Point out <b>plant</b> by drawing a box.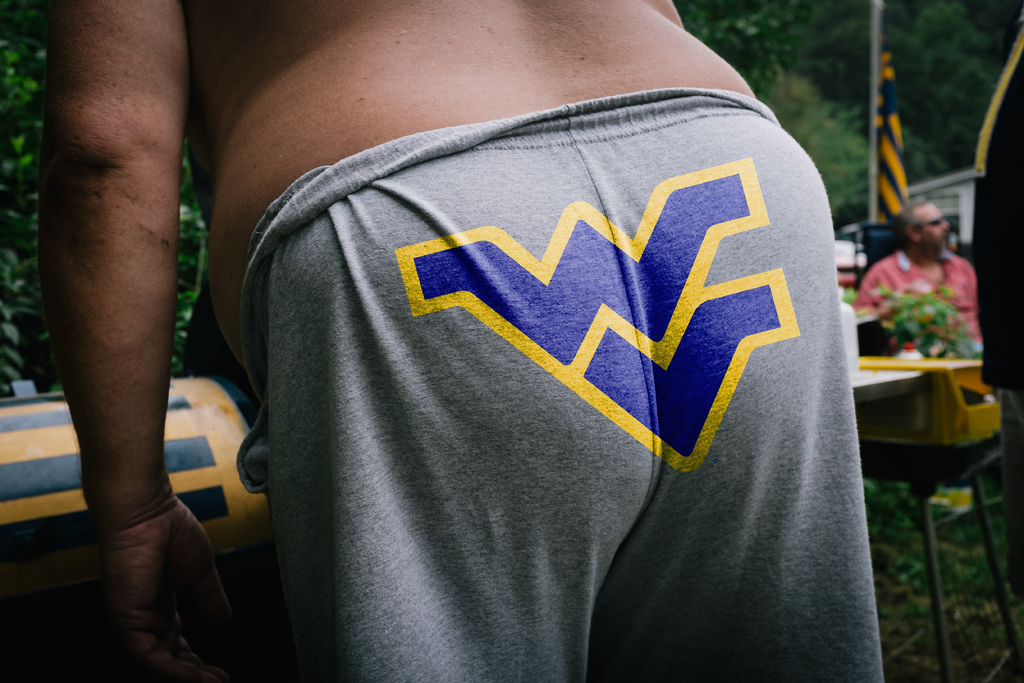
(0,0,234,416).
